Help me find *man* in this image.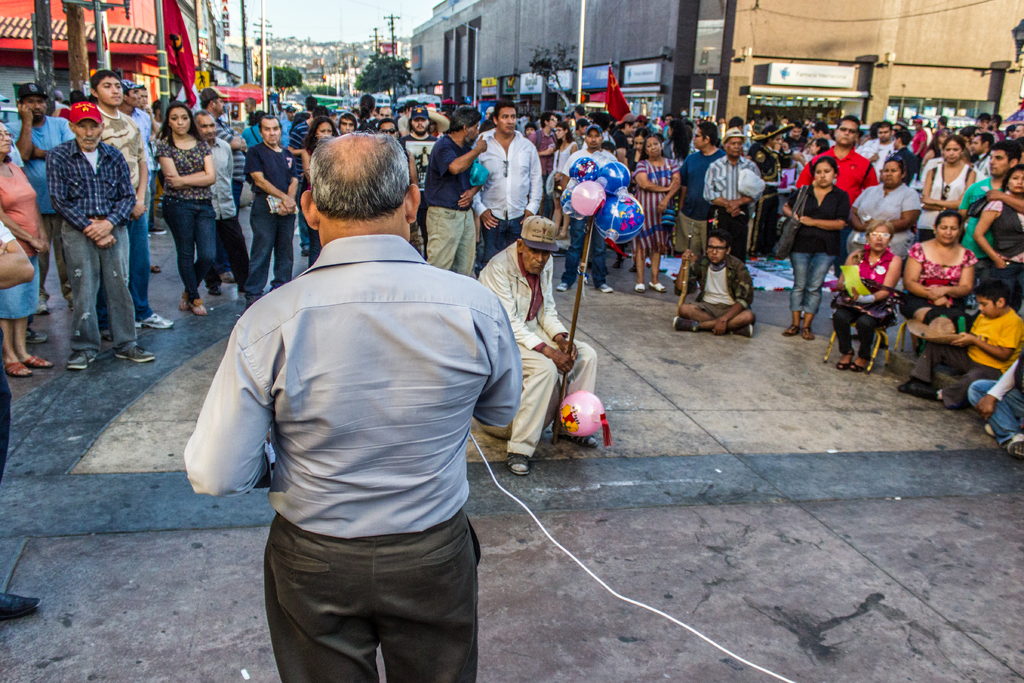
Found it: rect(0, 221, 42, 620).
